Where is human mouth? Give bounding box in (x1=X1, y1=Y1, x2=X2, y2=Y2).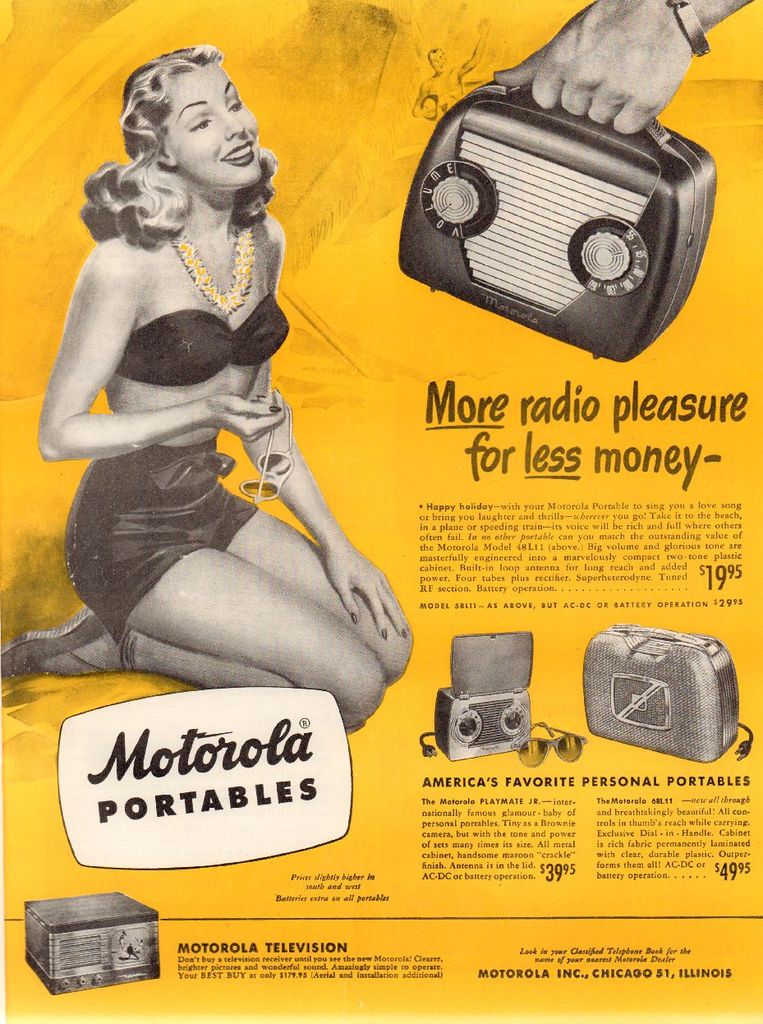
(x1=220, y1=145, x2=252, y2=168).
